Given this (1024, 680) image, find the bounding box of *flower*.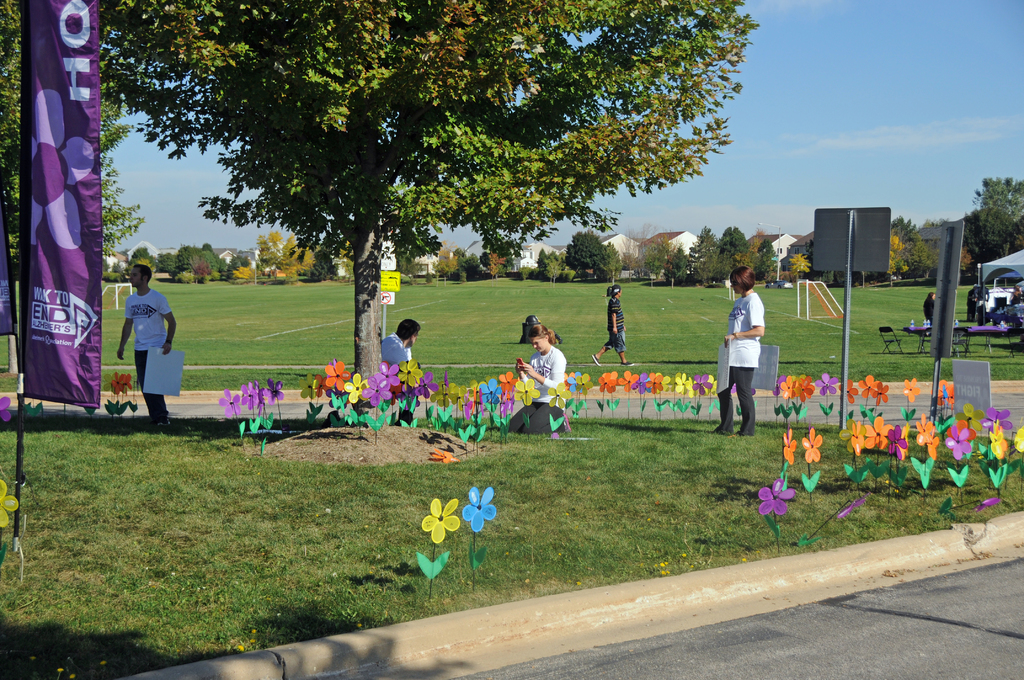
bbox=(803, 425, 822, 466).
